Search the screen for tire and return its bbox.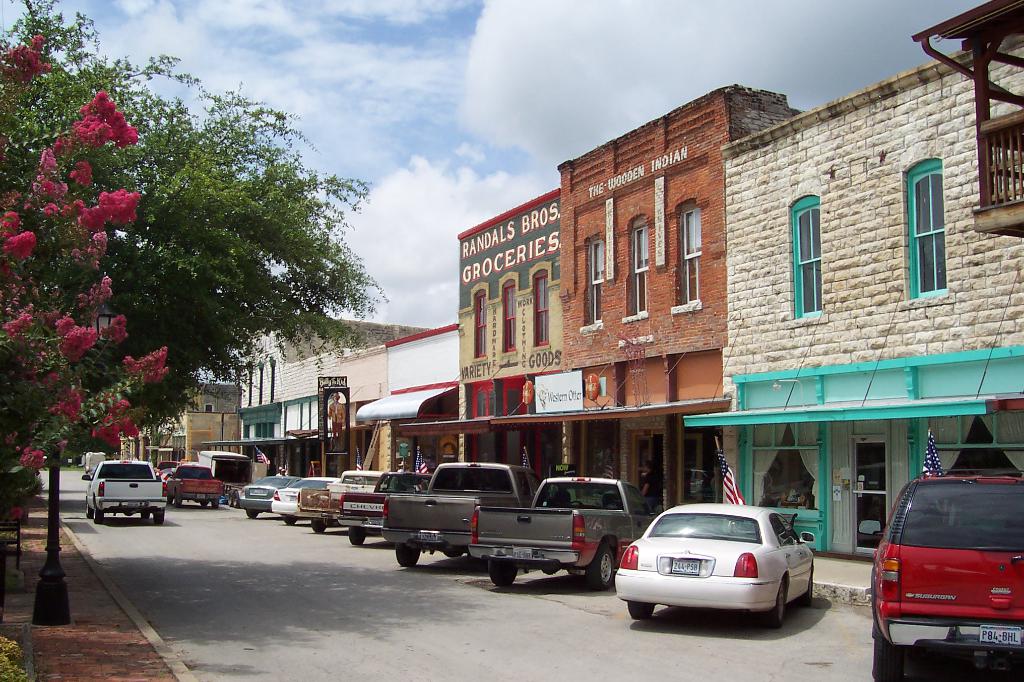
Found: 760 582 785 628.
